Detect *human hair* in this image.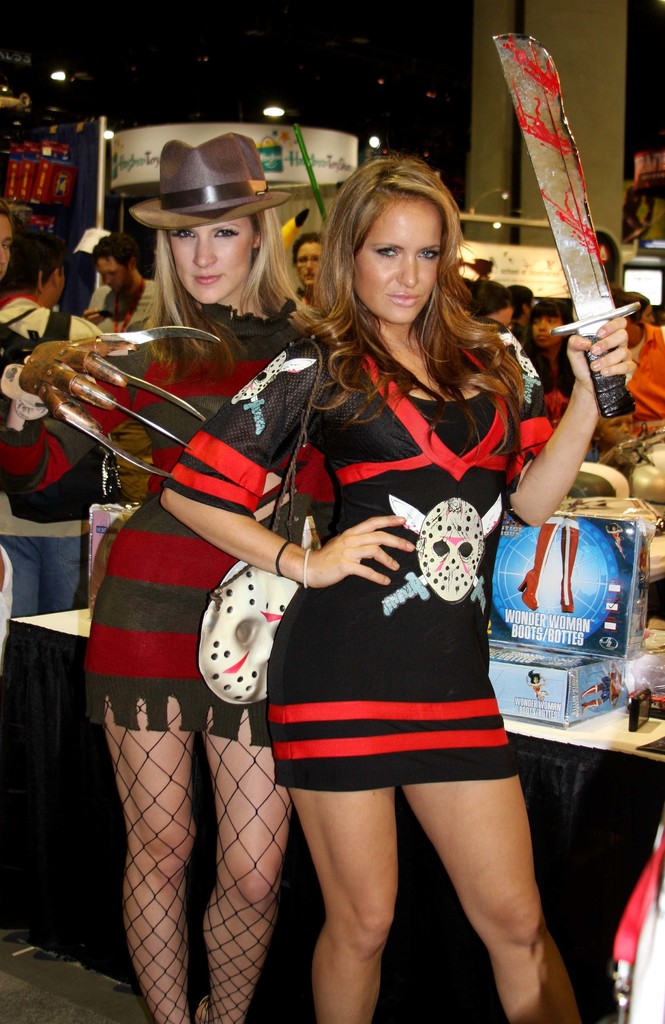
Detection: [20,232,62,287].
